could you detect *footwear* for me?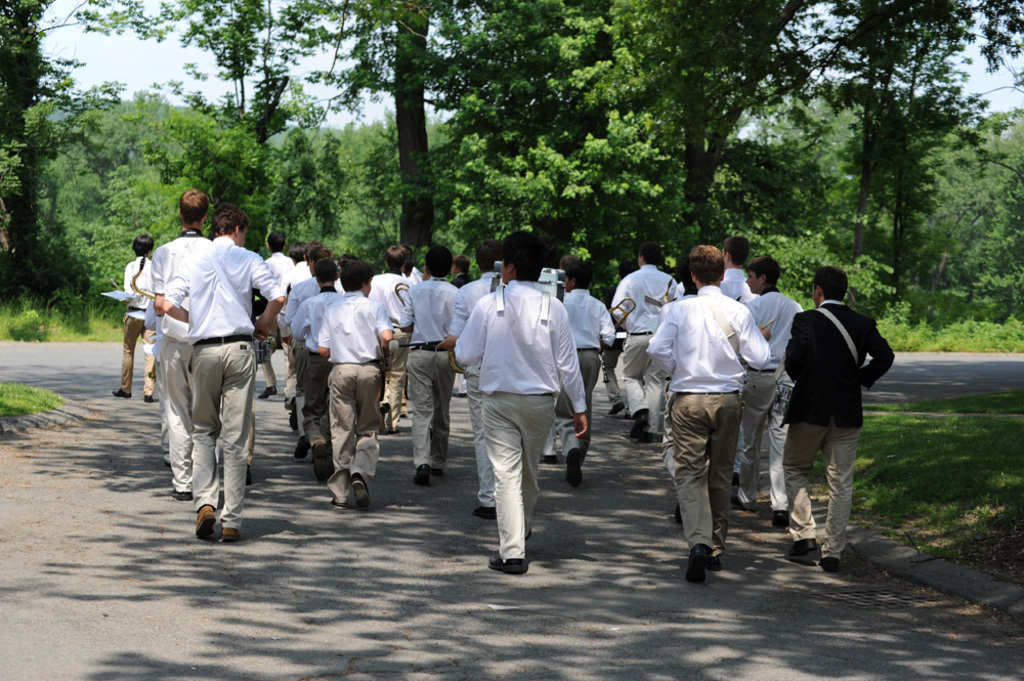
Detection result: locate(144, 393, 150, 402).
